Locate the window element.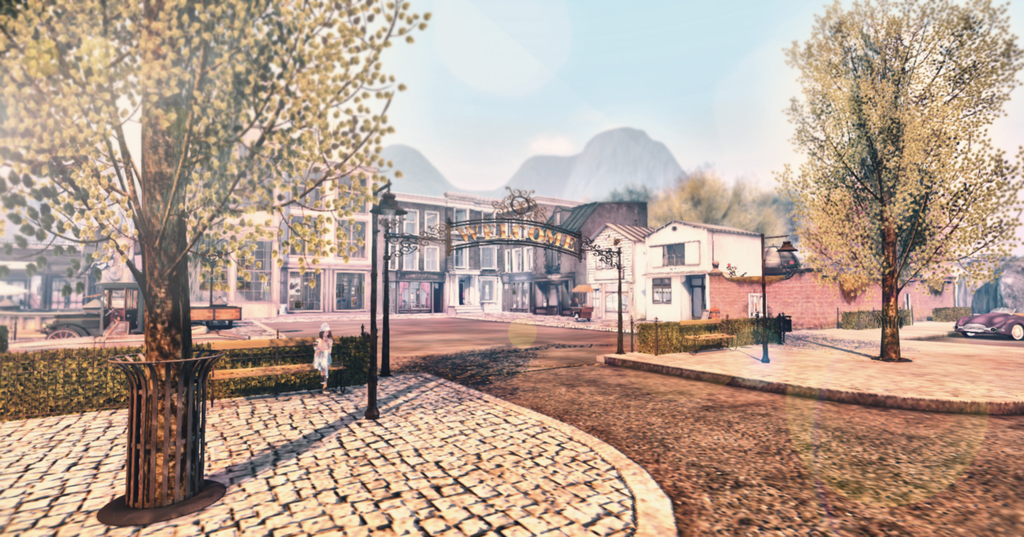
Element bbox: [391, 207, 396, 269].
